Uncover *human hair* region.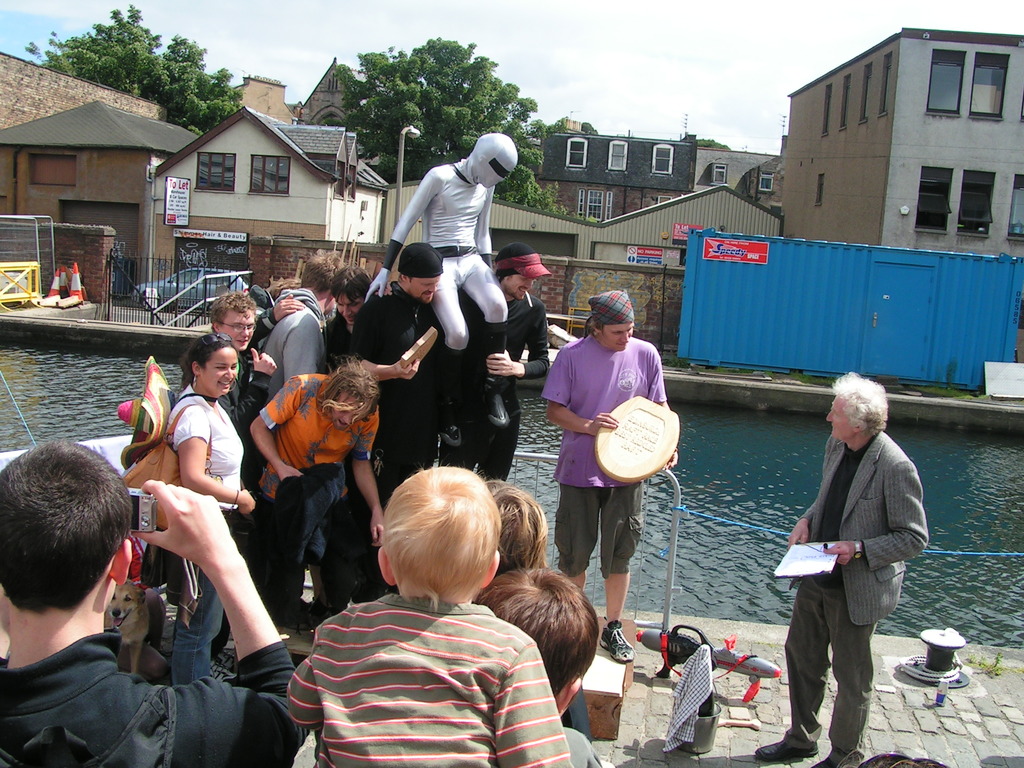
Uncovered: [x1=376, y1=477, x2=505, y2=609].
